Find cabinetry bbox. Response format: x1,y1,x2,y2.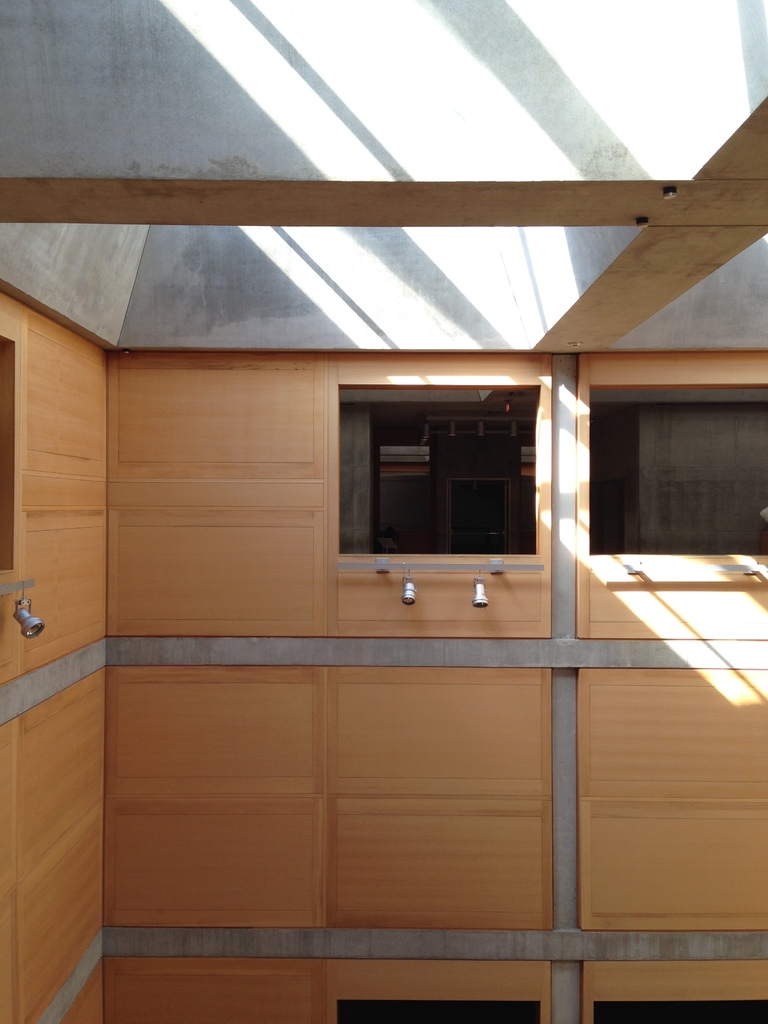
0,287,112,692.
